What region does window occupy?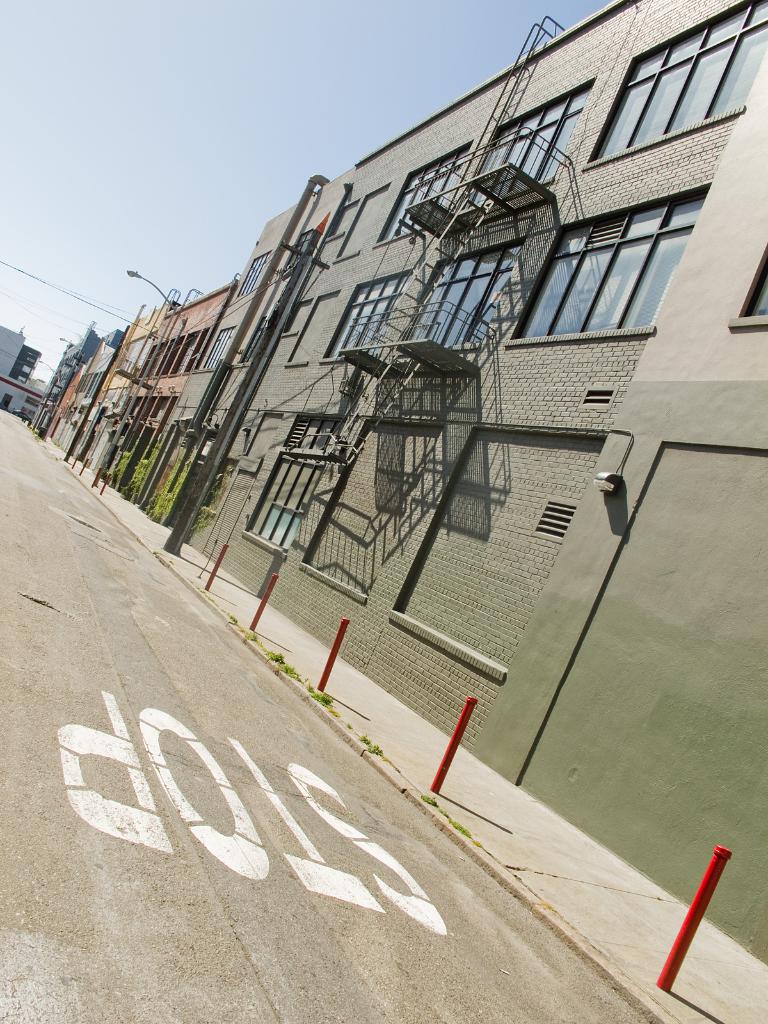
245,410,339,550.
